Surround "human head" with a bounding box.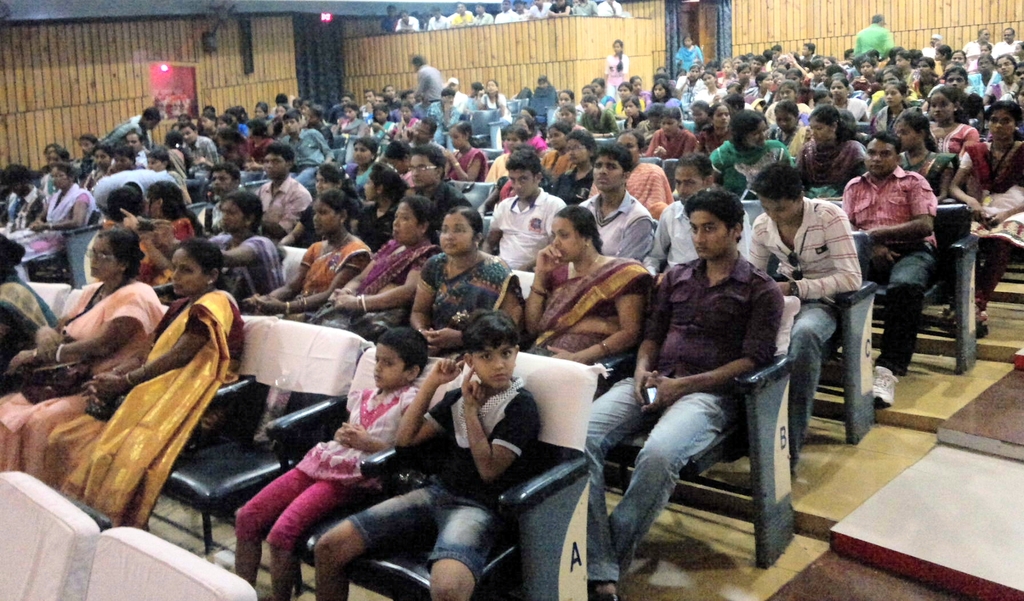
[566,132,596,165].
